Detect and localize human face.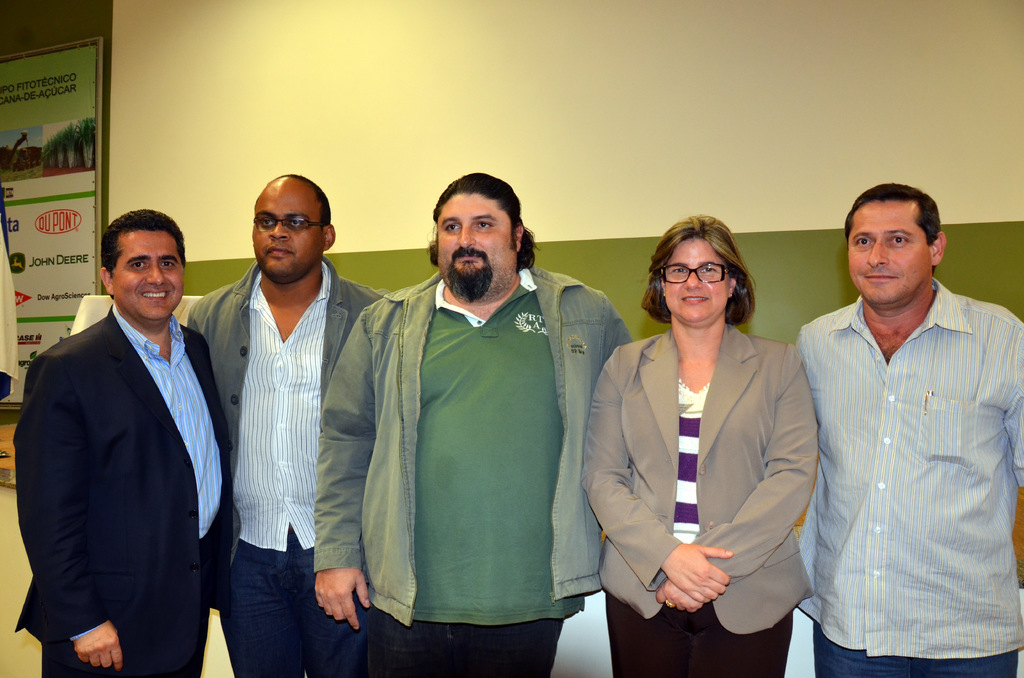
Localized at <region>846, 200, 932, 302</region>.
